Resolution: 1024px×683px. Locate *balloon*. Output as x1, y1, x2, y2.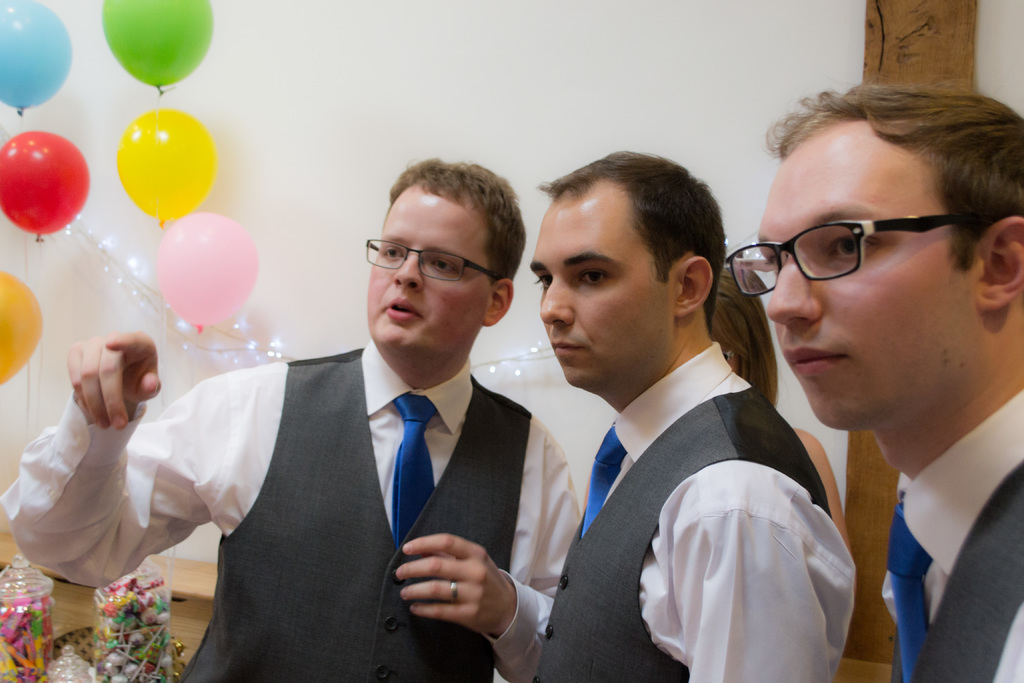
118, 106, 220, 224.
